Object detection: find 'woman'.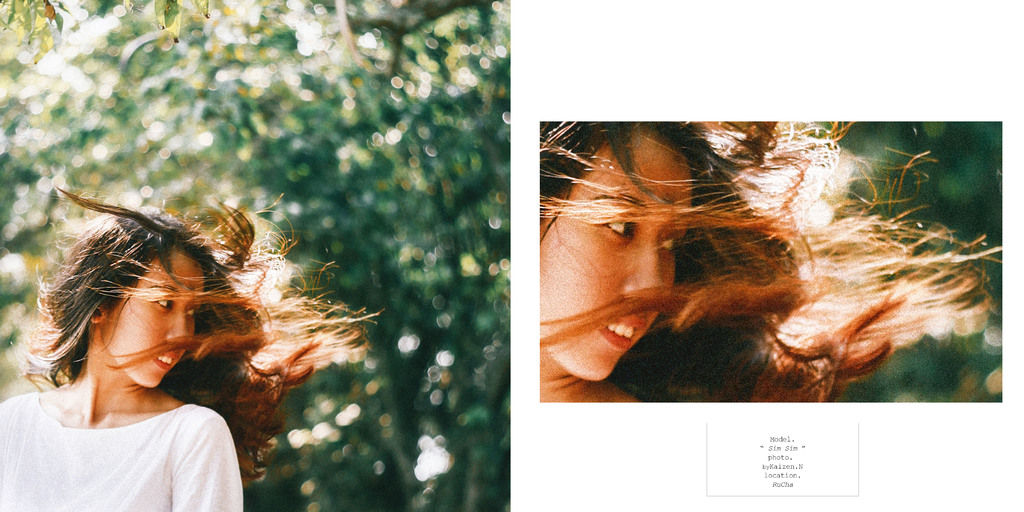
box(0, 183, 381, 511).
